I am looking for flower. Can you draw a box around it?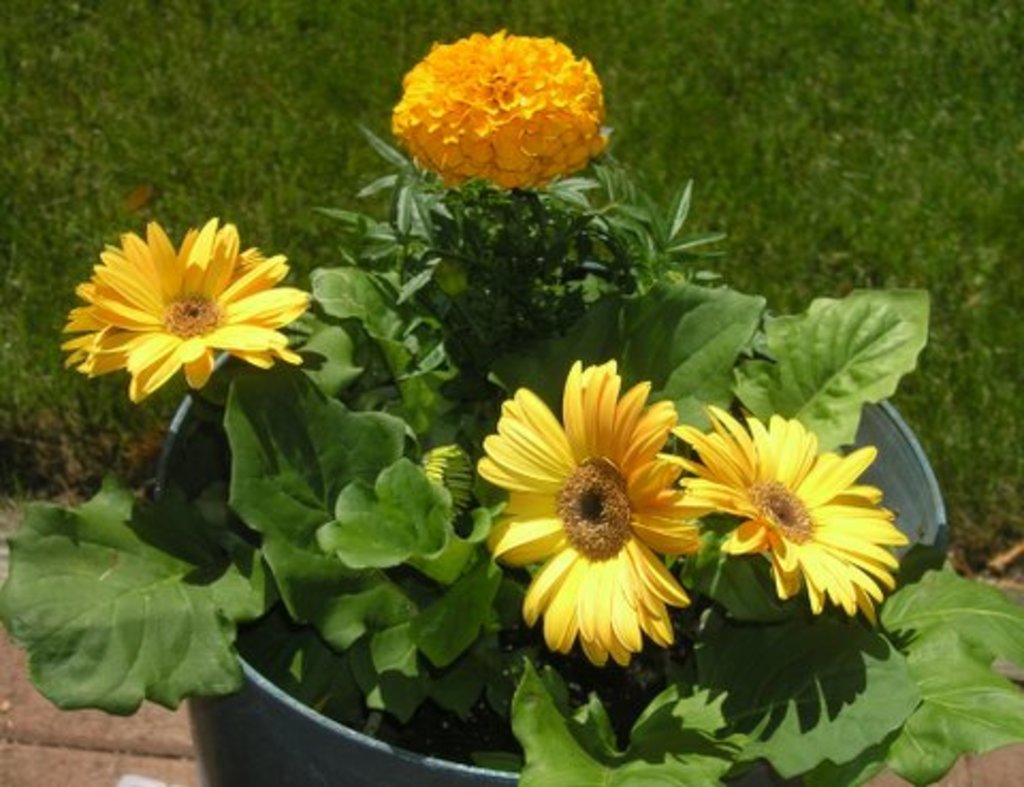
Sure, the bounding box is locate(685, 399, 905, 621).
